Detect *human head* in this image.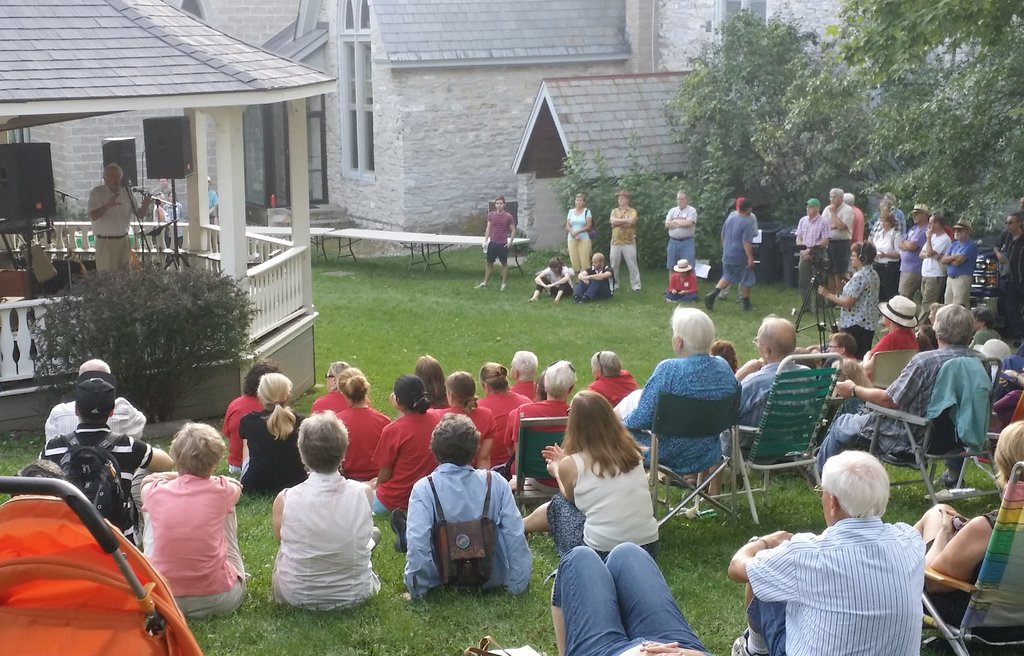
Detection: detection(842, 194, 862, 209).
